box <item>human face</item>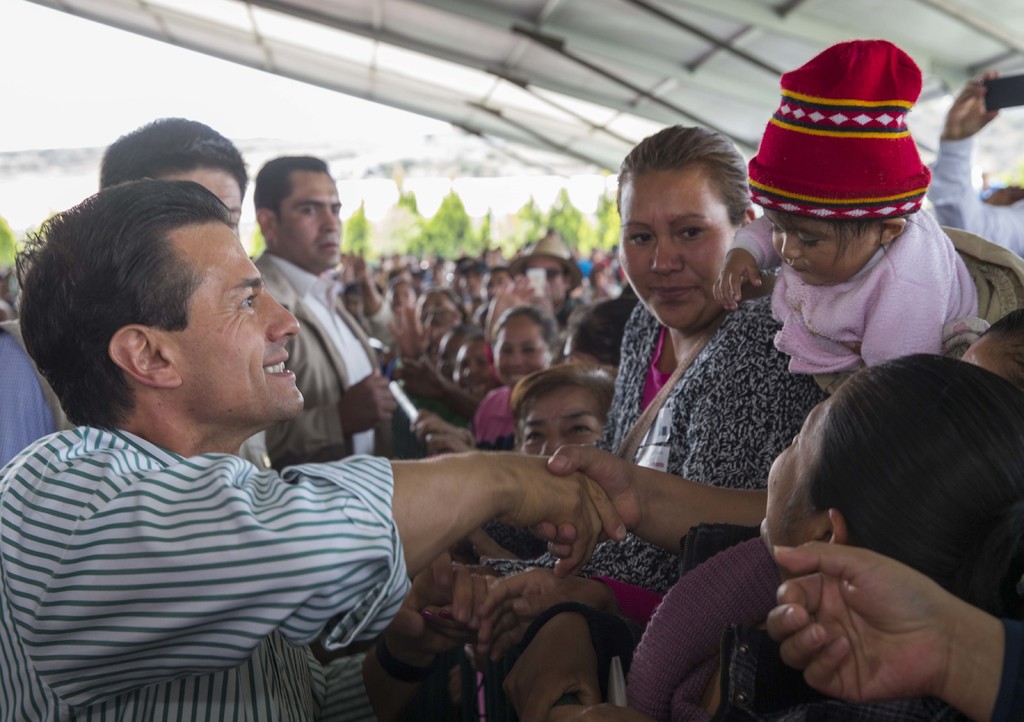
[155, 221, 305, 419]
